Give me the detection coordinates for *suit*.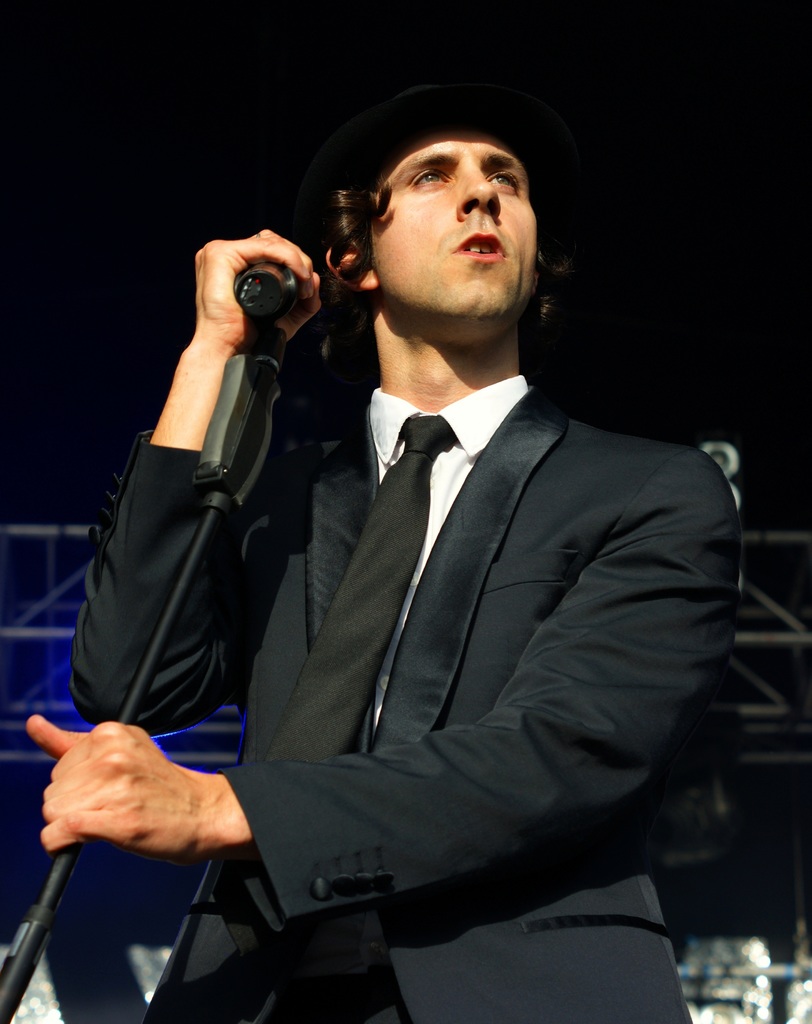
(259, 134, 674, 1023).
